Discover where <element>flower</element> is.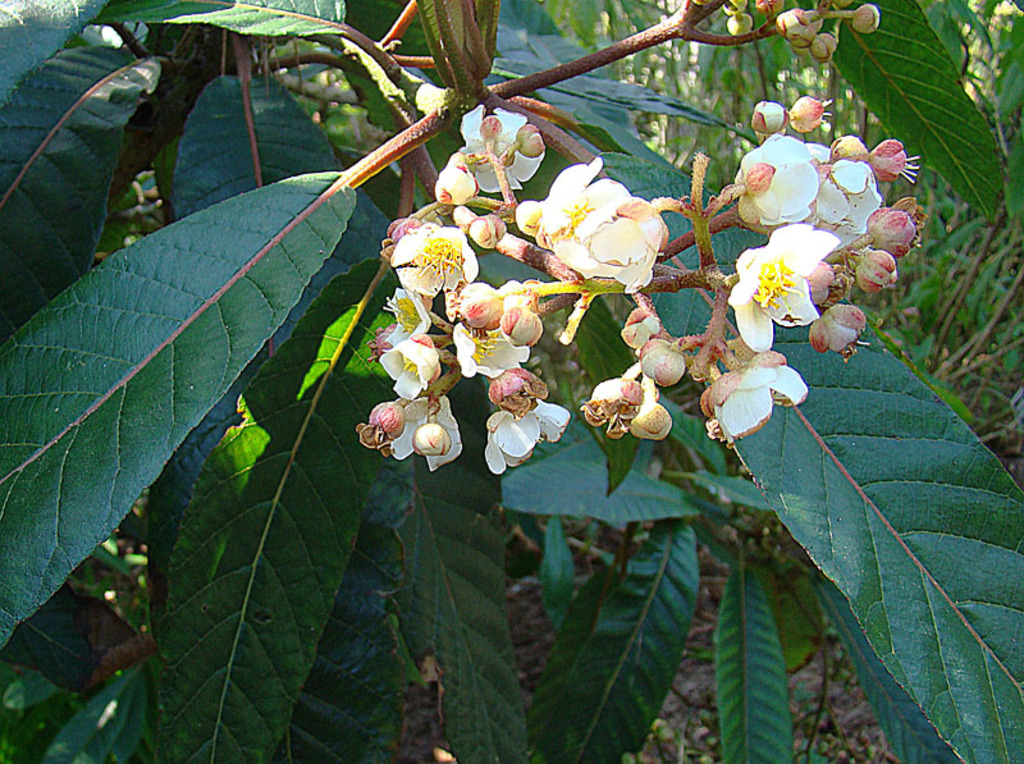
Discovered at region(376, 329, 440, 403).
